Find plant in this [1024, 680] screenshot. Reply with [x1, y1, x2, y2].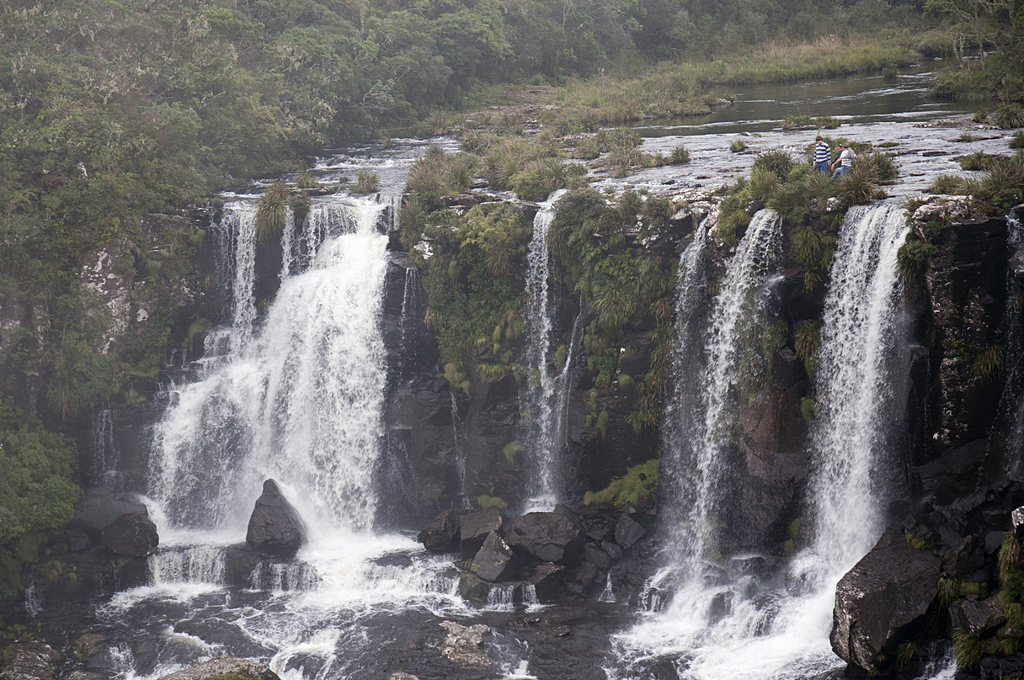
[788, 516, 802, 546].
